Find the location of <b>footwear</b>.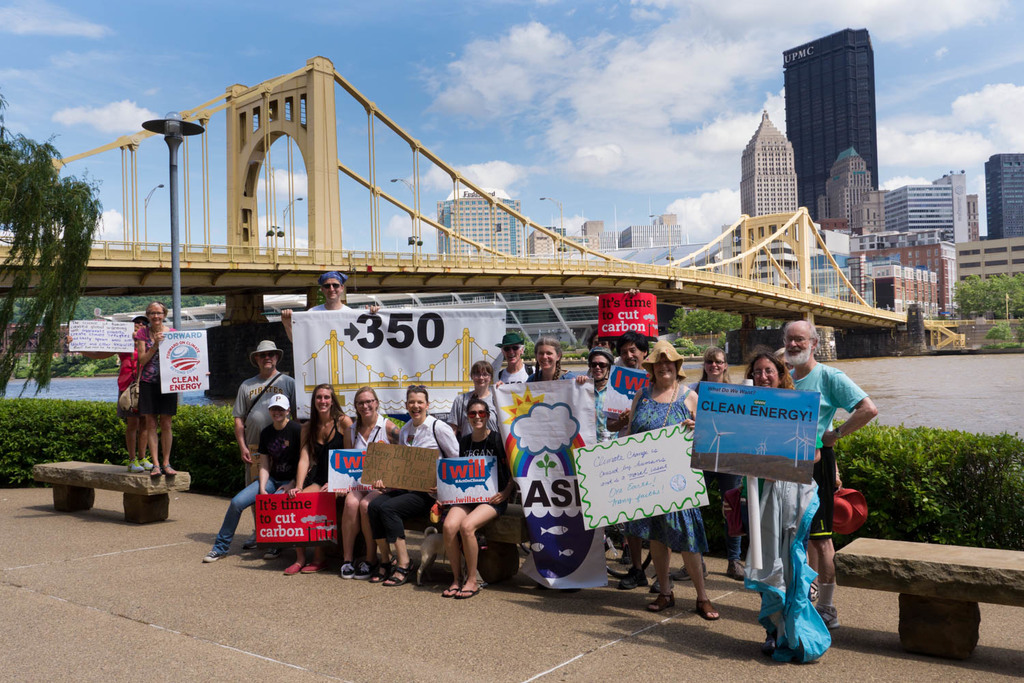
Location: region(241, 538, 270, 558).
